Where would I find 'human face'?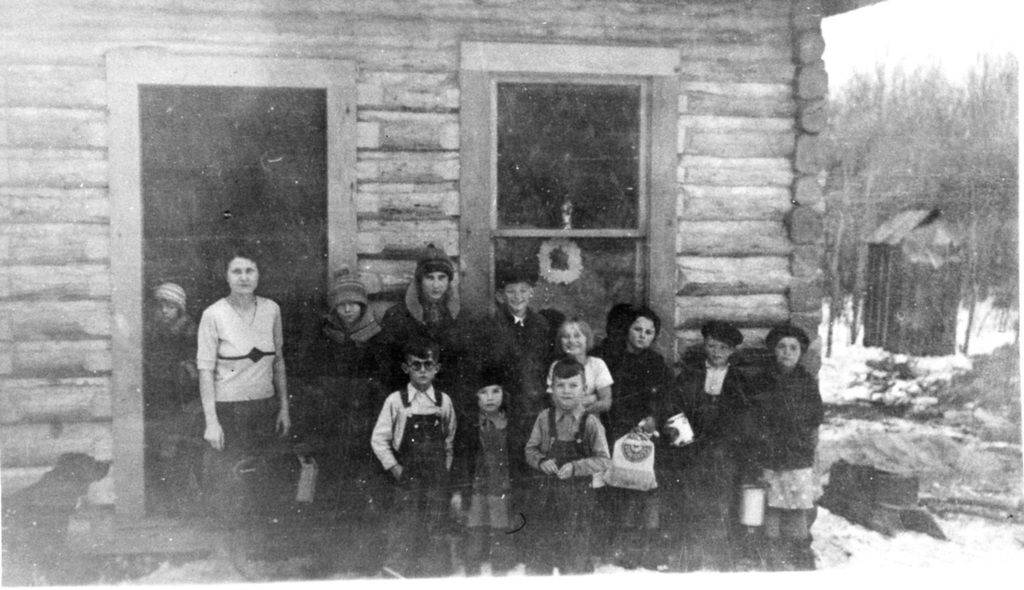
At left=337, top=303, right=360, bottom=327.
